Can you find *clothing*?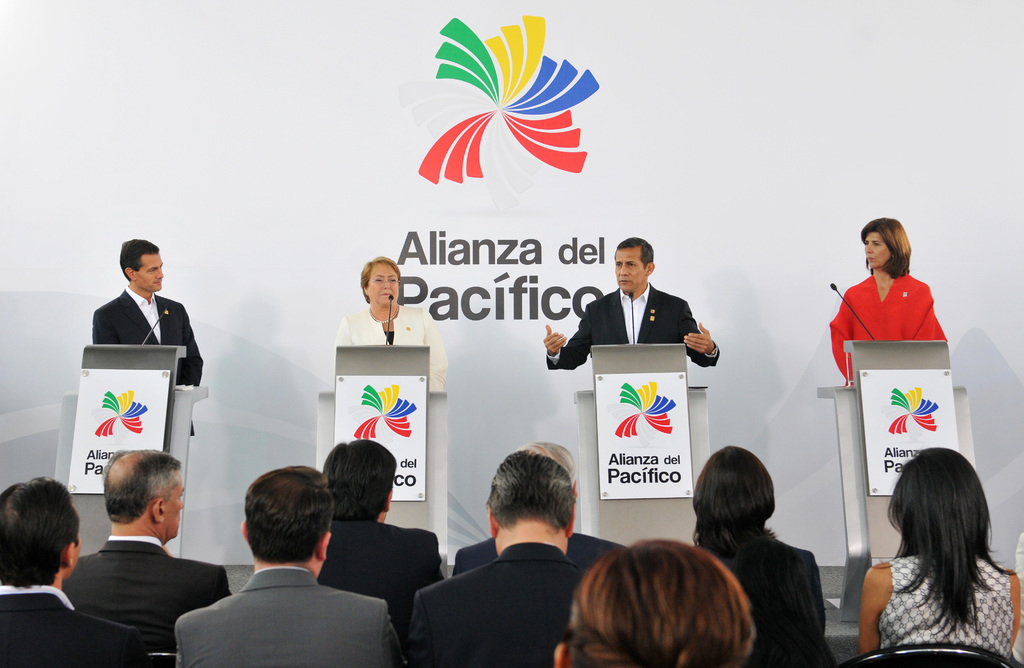
Yes, bounding box: (x1=444, y1=532, x2=623, y2=573).
